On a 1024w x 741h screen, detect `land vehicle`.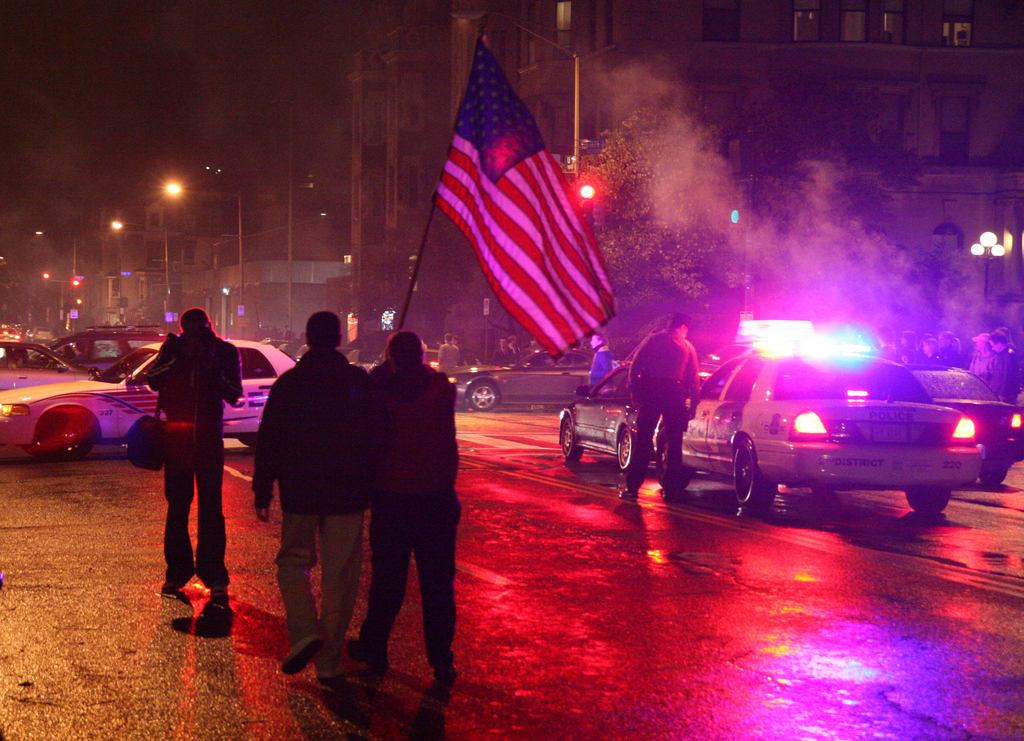
x1=43, y1=320, x2=169, y2=379.
